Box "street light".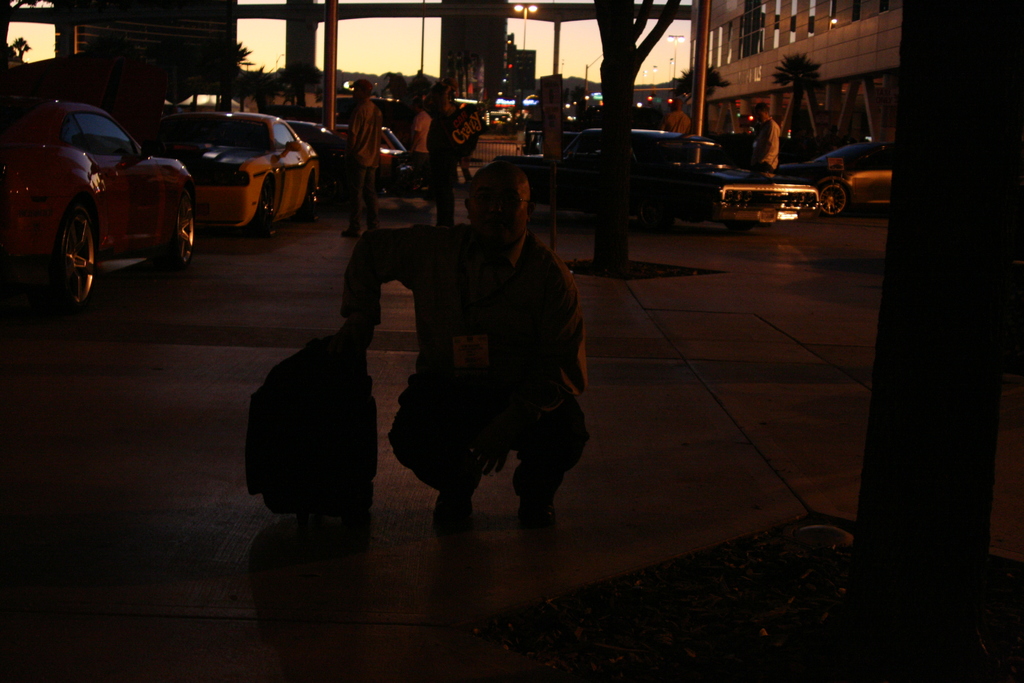
<region>511, 2, 539, 48</region>.
